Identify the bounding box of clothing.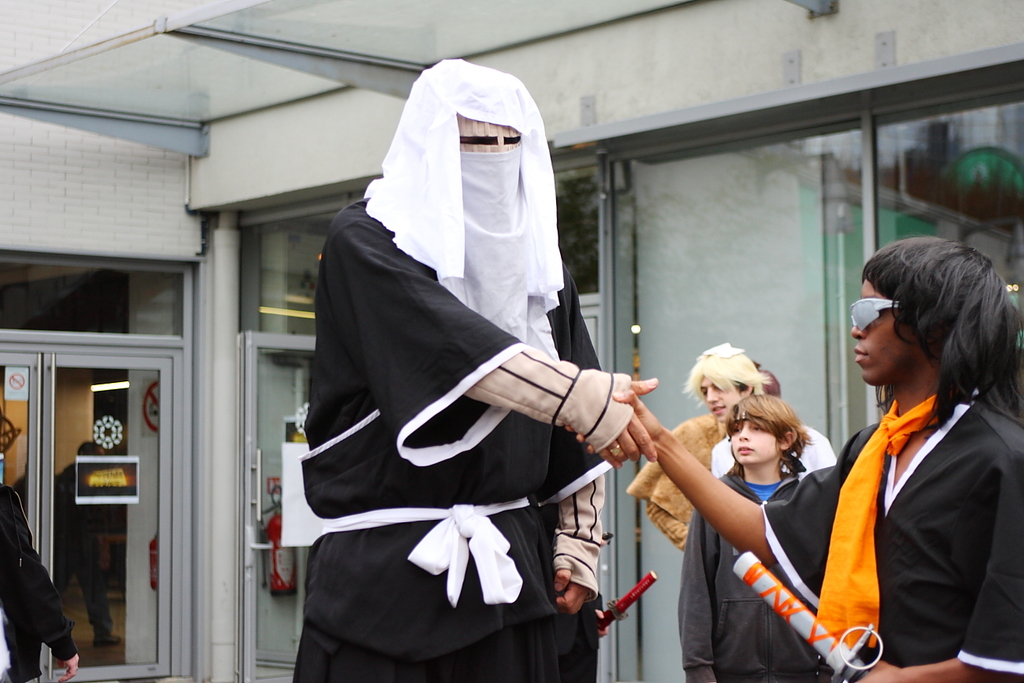
bbox=(703, 425, 847, 471).
